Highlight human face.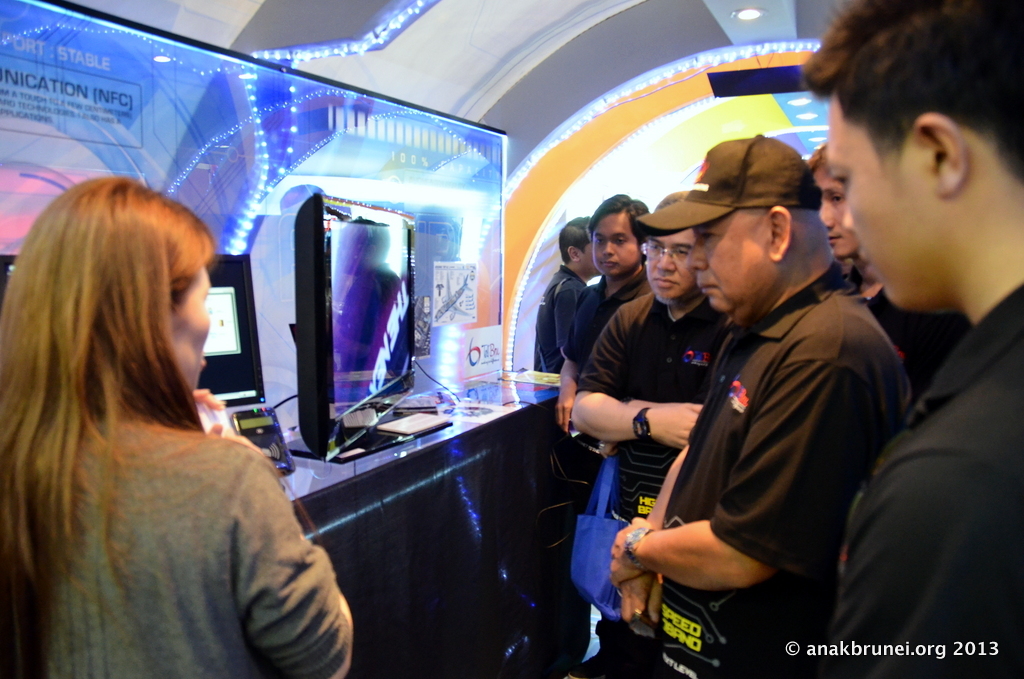
Highlighted region: bbox=[642, 226, 697, 301].
